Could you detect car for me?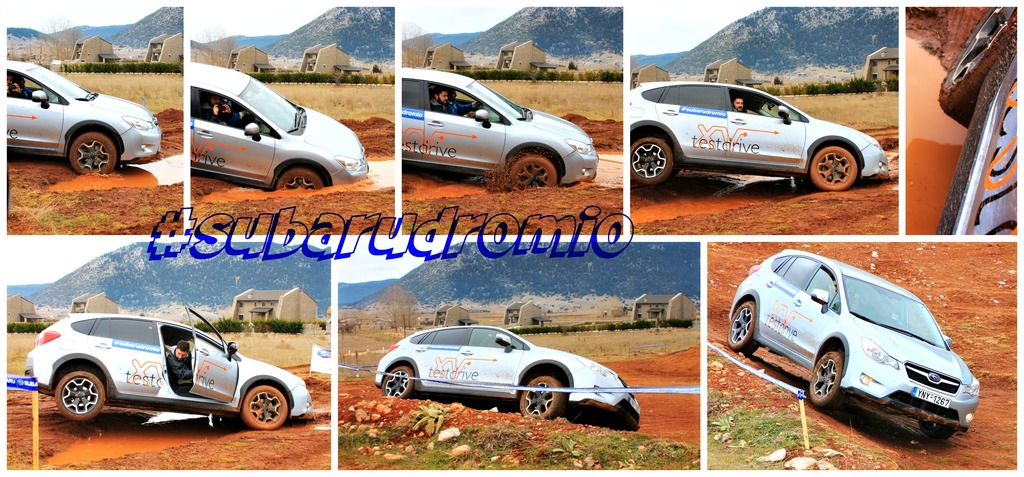
Detection result: <bbox>22, 301, 309, 432</bbox>.
